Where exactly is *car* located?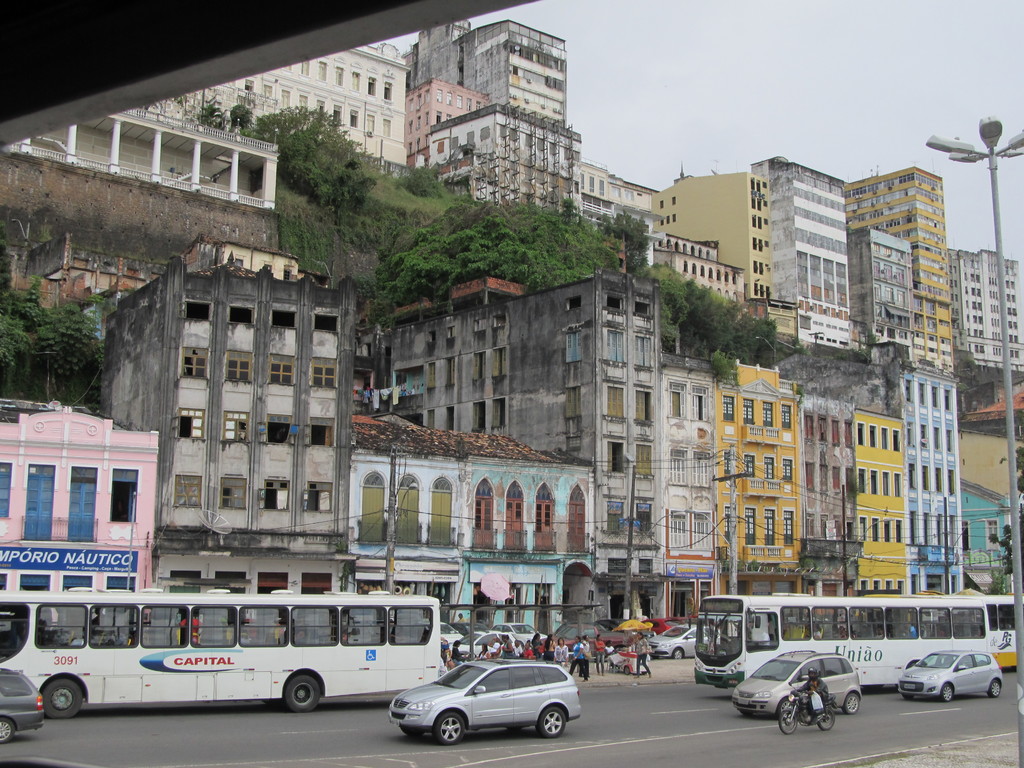
Its bounding box is 0, 668, 48, 741.
